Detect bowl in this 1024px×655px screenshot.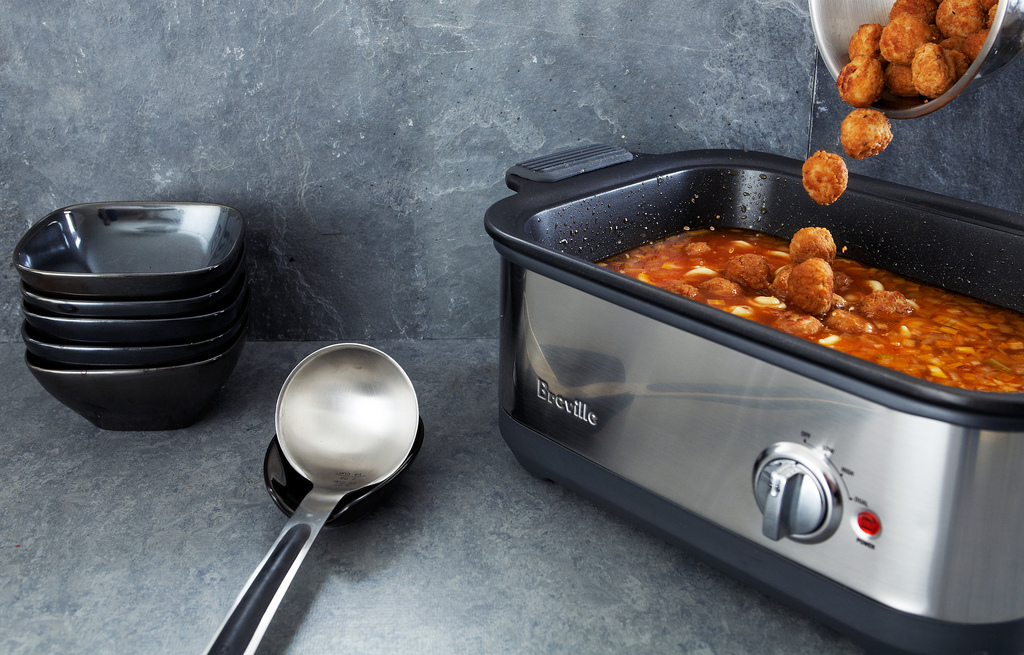
Detection: region(13, 198, 248, 297).
